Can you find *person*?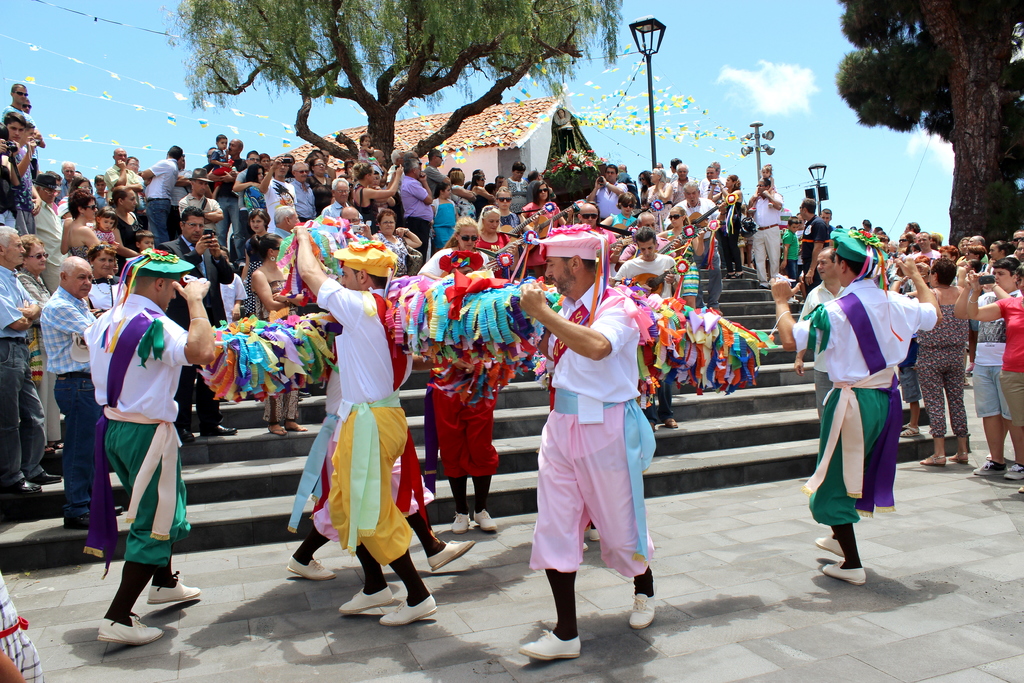
Yes, bounding box: (x1=289, y1=346, x2=475, y2=580).
